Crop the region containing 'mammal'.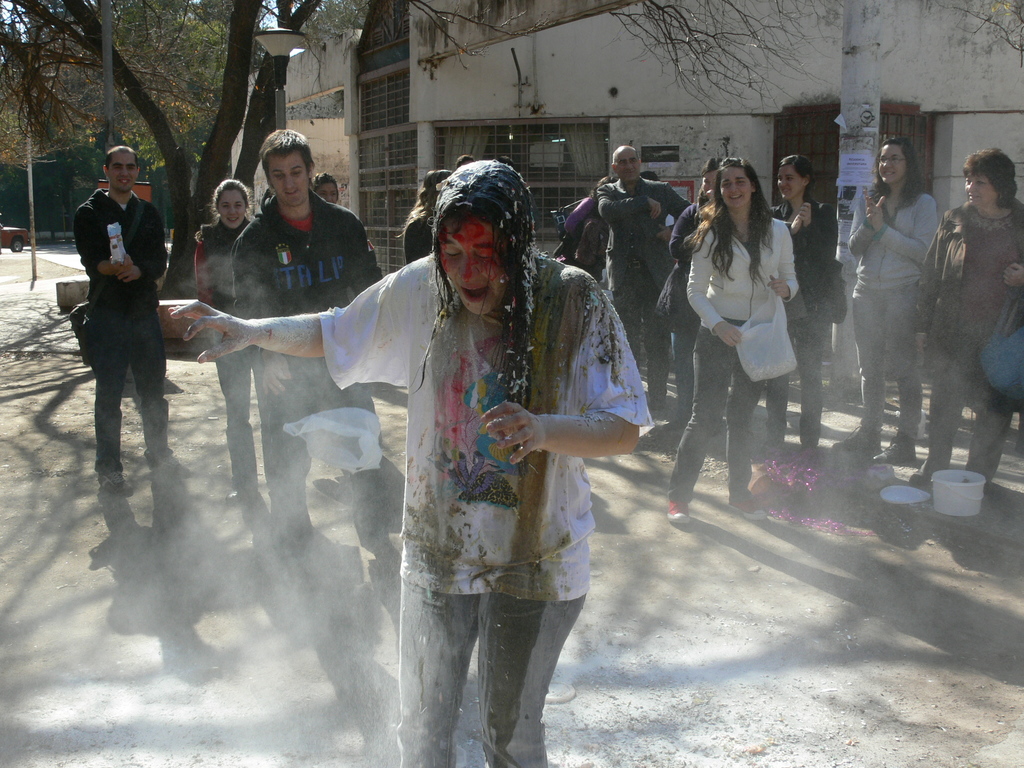
Crop region: rect(70, 144, 168, 497).
